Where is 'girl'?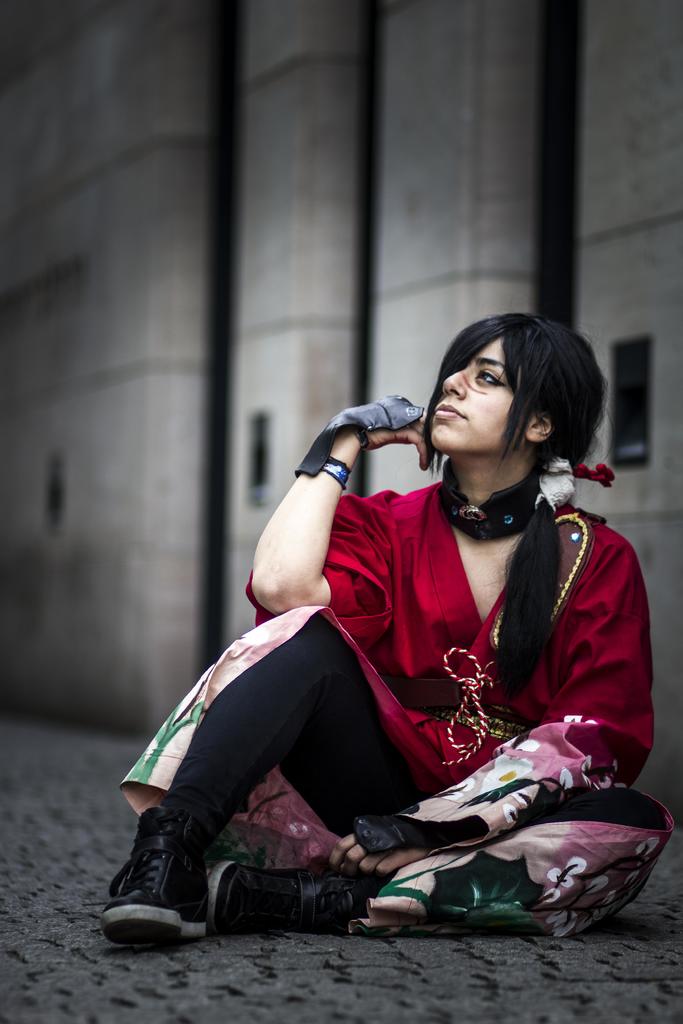
x1=88 y1=300 x2=682 y2=949.
